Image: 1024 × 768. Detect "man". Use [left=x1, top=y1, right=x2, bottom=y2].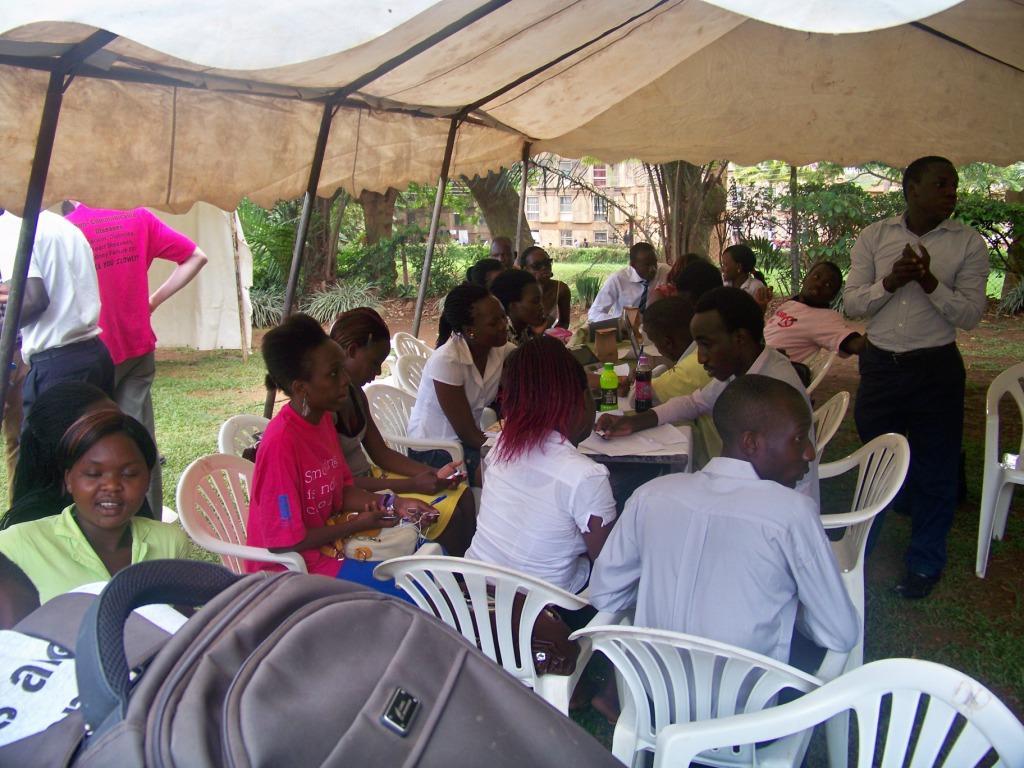
[left=585, top=289, right=849, bottom=552].
